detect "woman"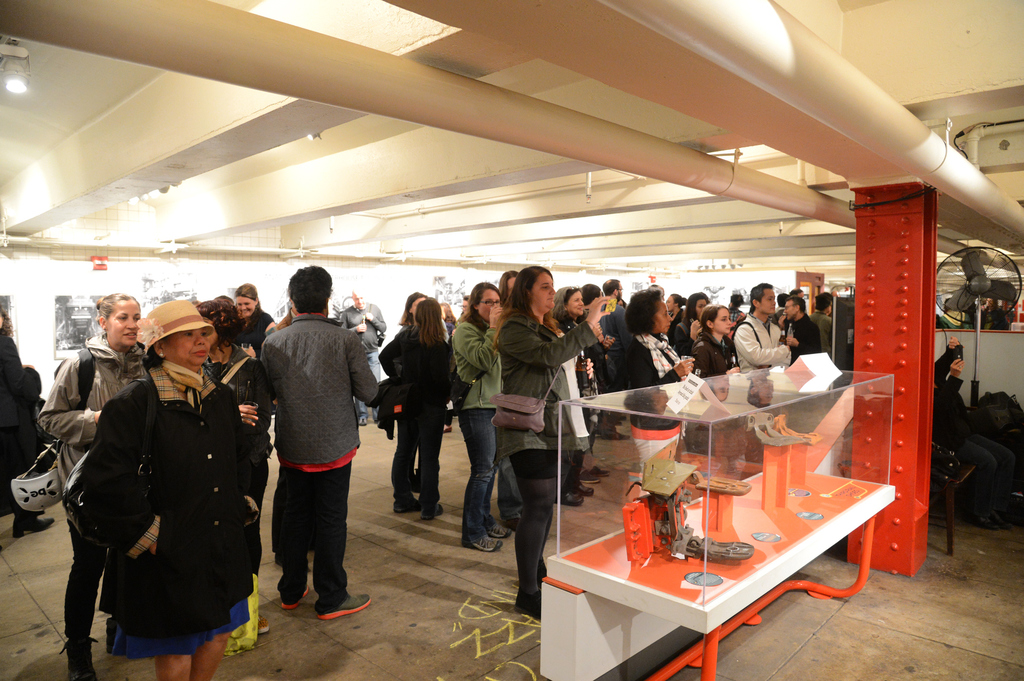
(x1=42, y1=285, x2=152, y2=680)
